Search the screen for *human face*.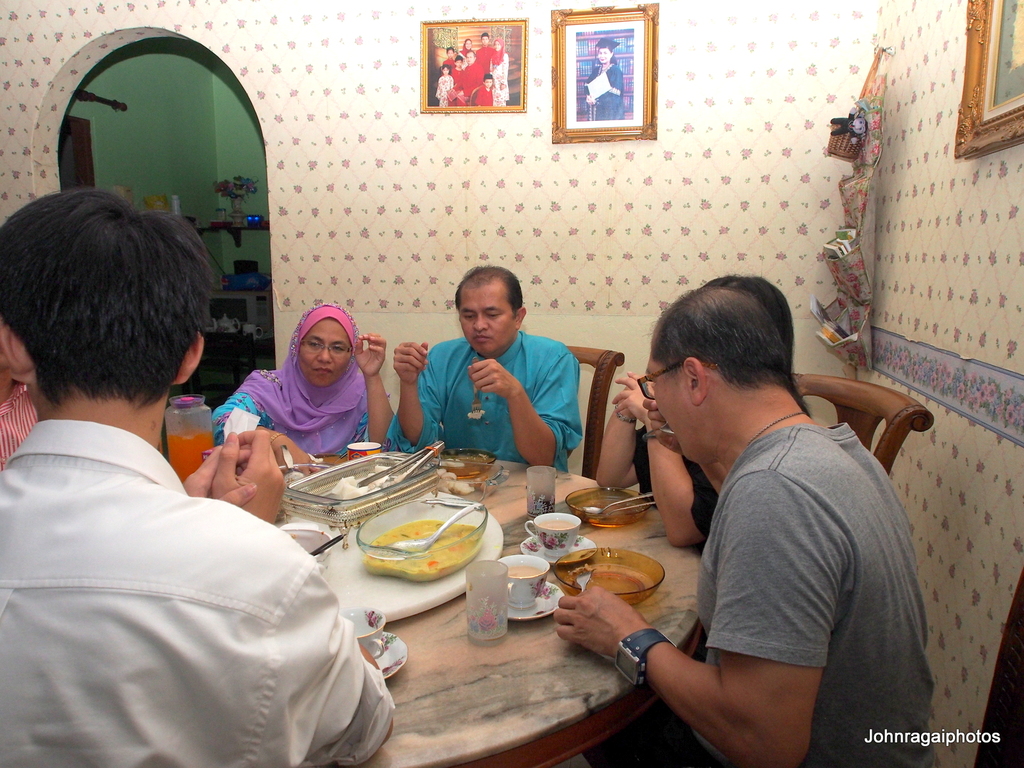
Found at x1=598 y1=46 x2=611 y2=65.
